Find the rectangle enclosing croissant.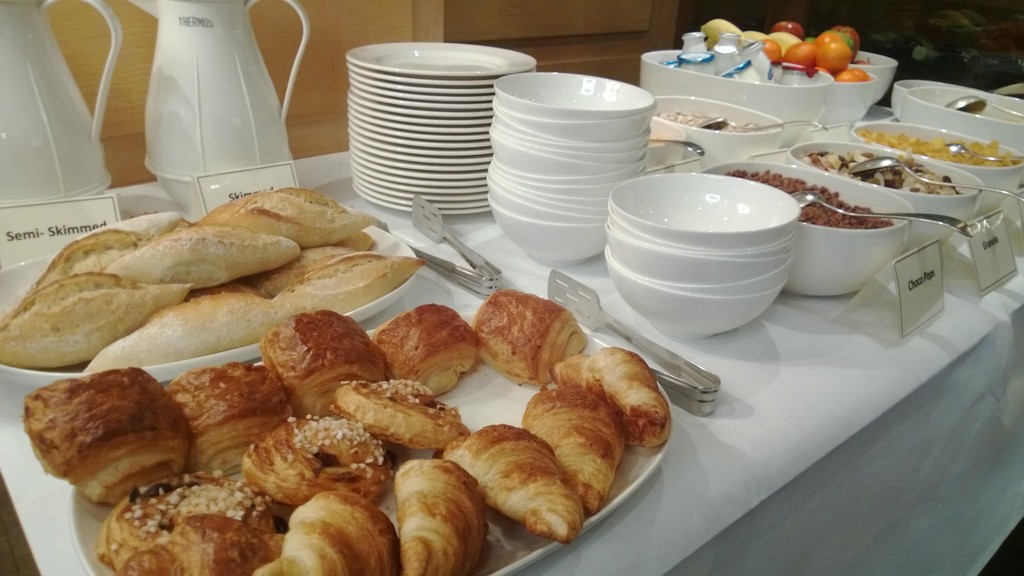
x1=524, y1=385, x2=619, y2=511.
